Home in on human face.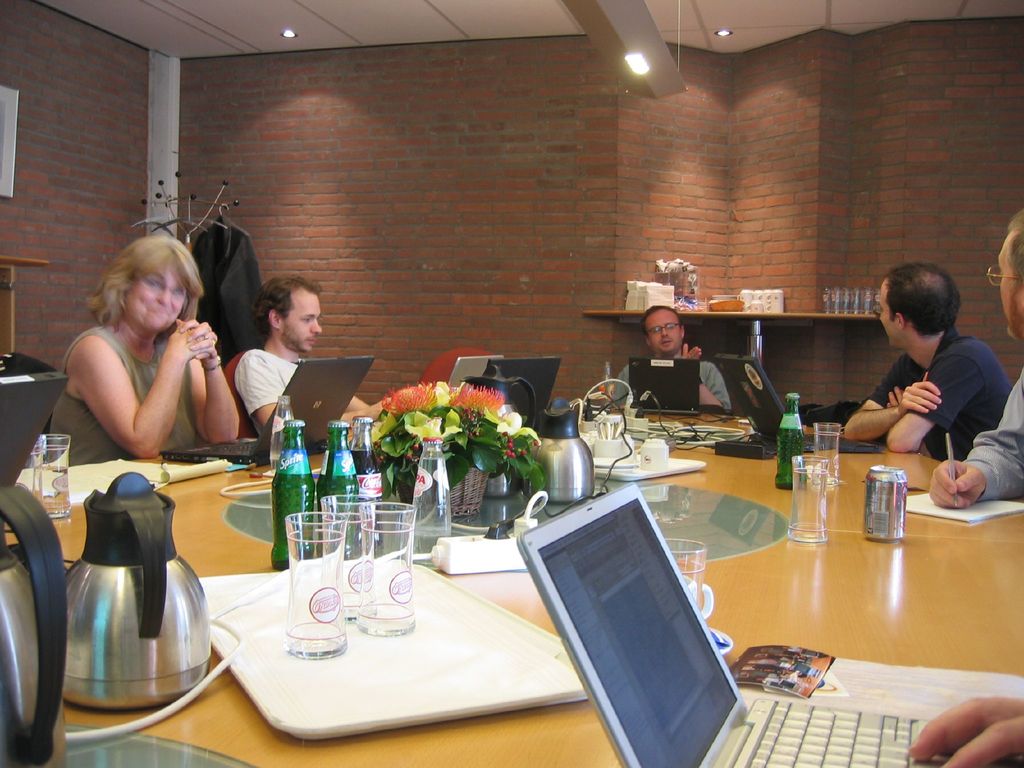
Homed in at pyautogui.locateOnScreen(871, 288, 908, 352).
